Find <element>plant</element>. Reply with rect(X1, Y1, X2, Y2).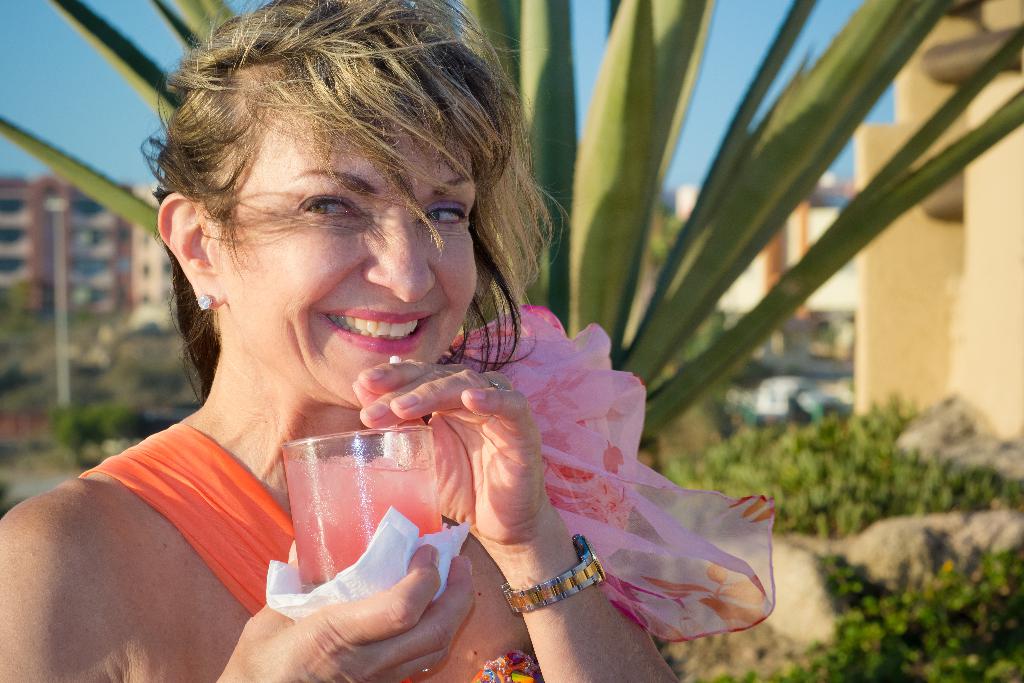
rect(716, 664, 772, 682).
